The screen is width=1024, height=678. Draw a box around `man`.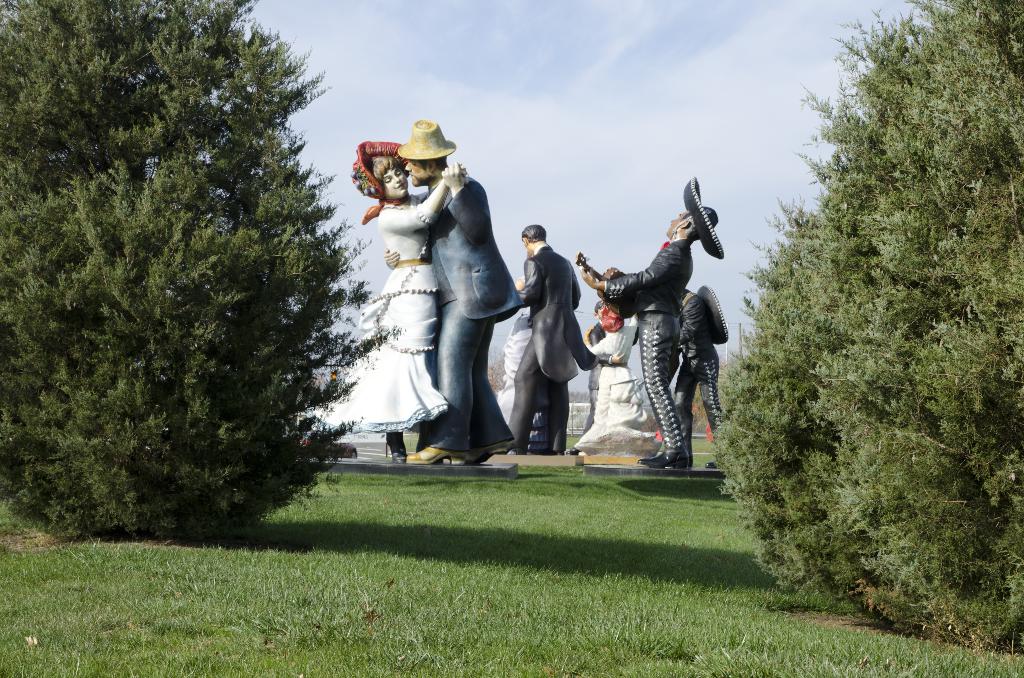
pyautogui.locateOnScreen(580, 172, 724, 474).
